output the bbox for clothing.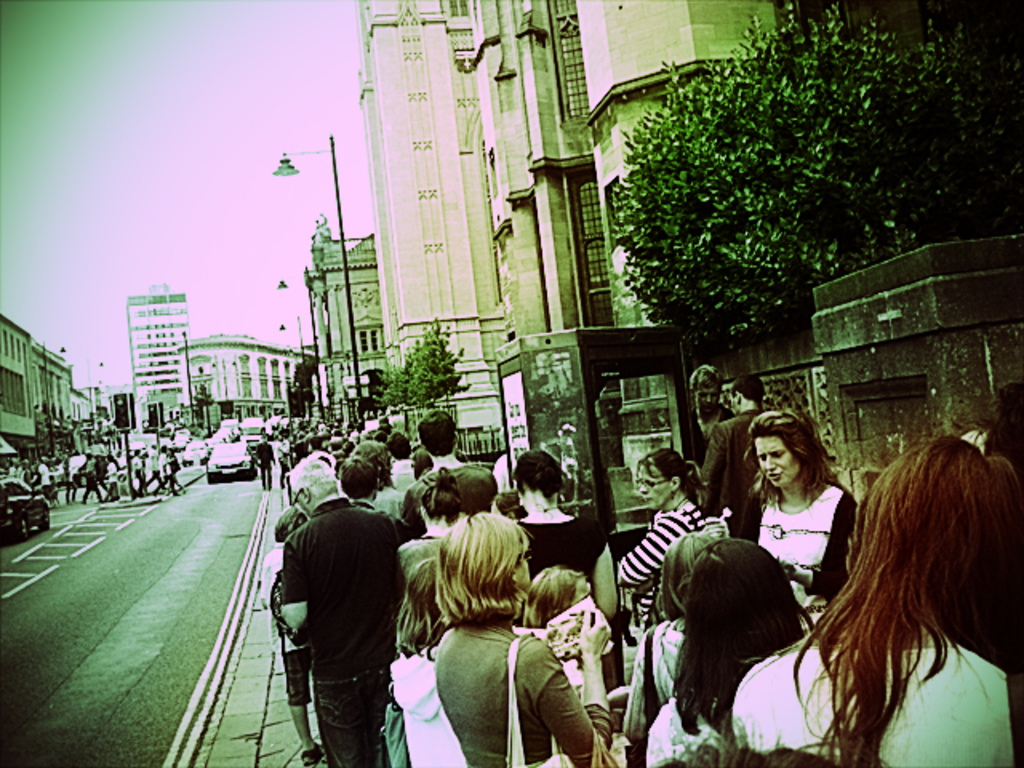
rect(253, 442, 274, 488).
